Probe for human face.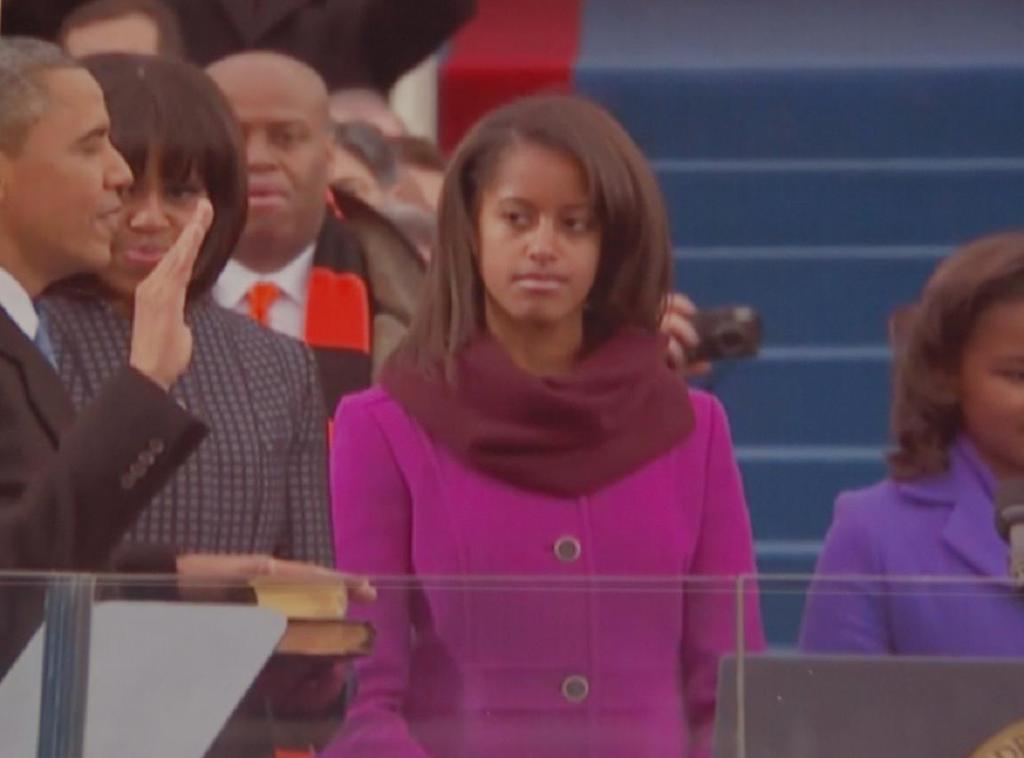
Probe result: box=[956, 301, 1023, 466].
